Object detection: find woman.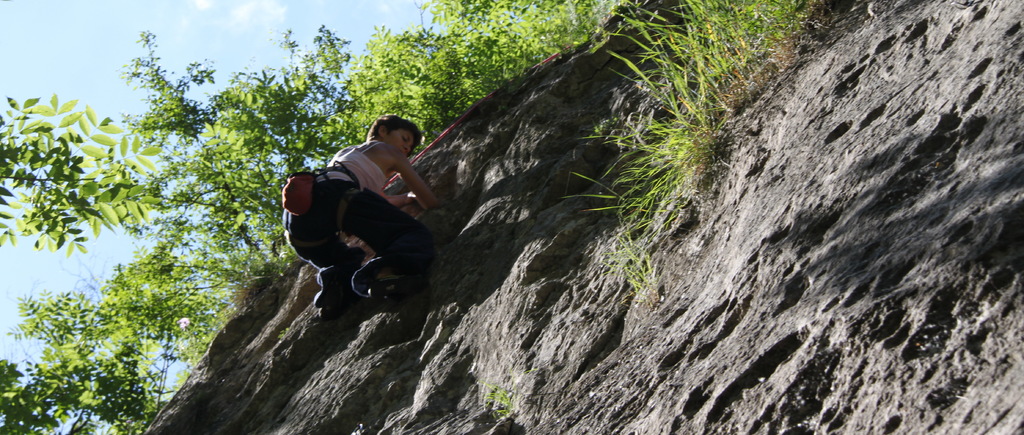
left=262, top=101, right=461, bottom=332.
